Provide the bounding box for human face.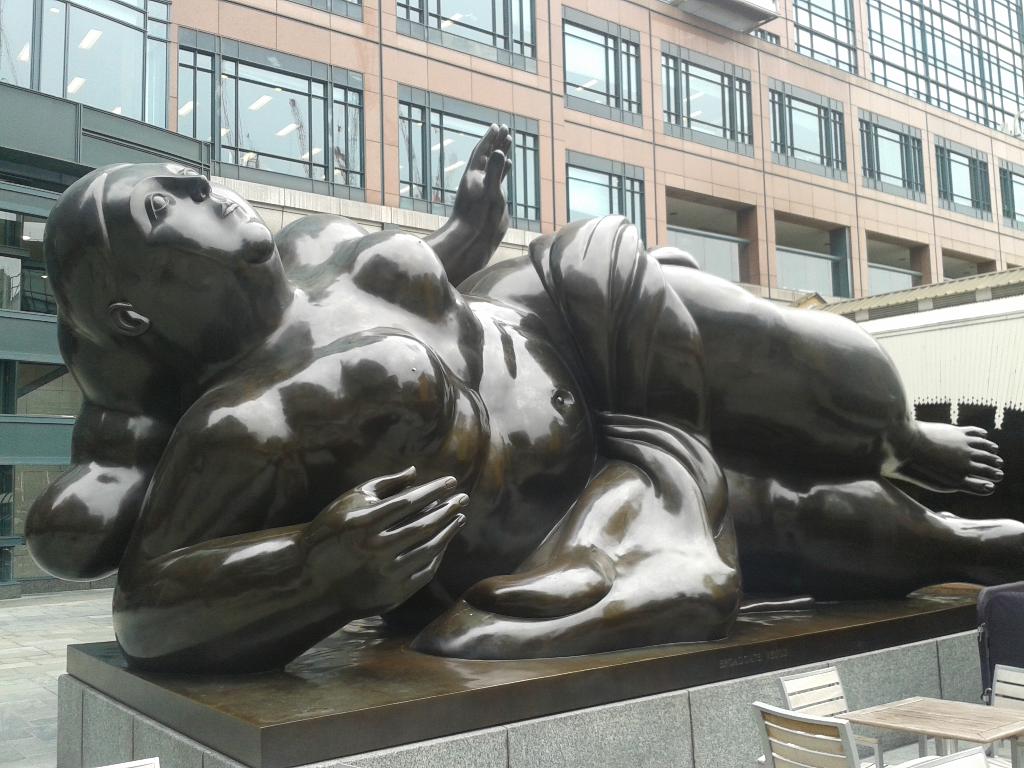
{"left": 83, "top": 154, "right": 289, "bottom": 312}.
